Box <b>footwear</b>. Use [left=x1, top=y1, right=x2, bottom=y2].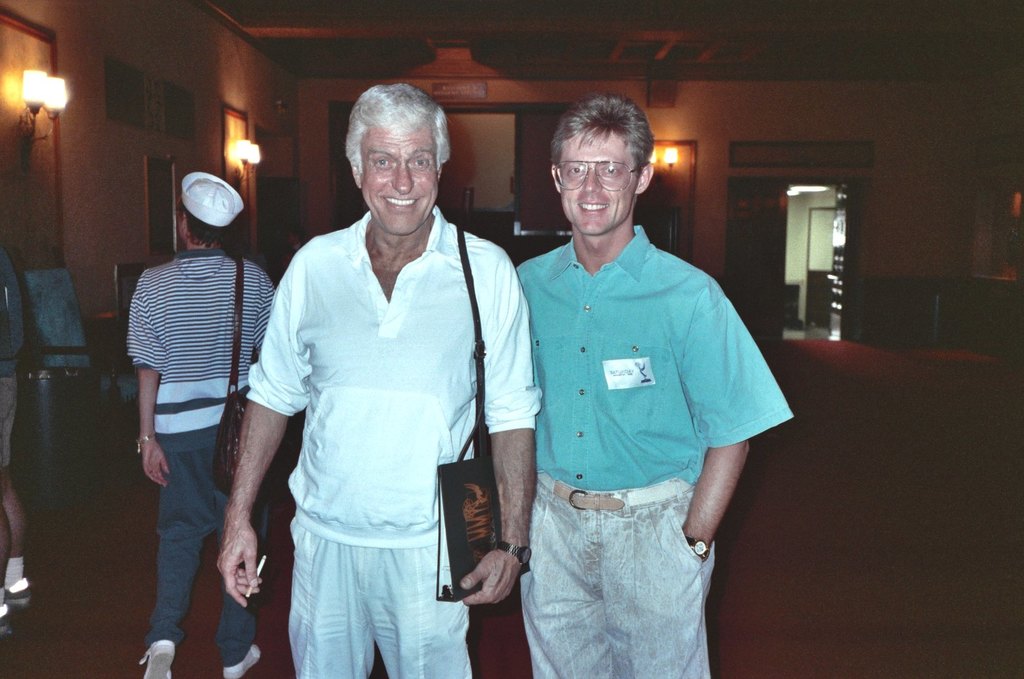
[left=222, top=648, right=262, bottom=678].
